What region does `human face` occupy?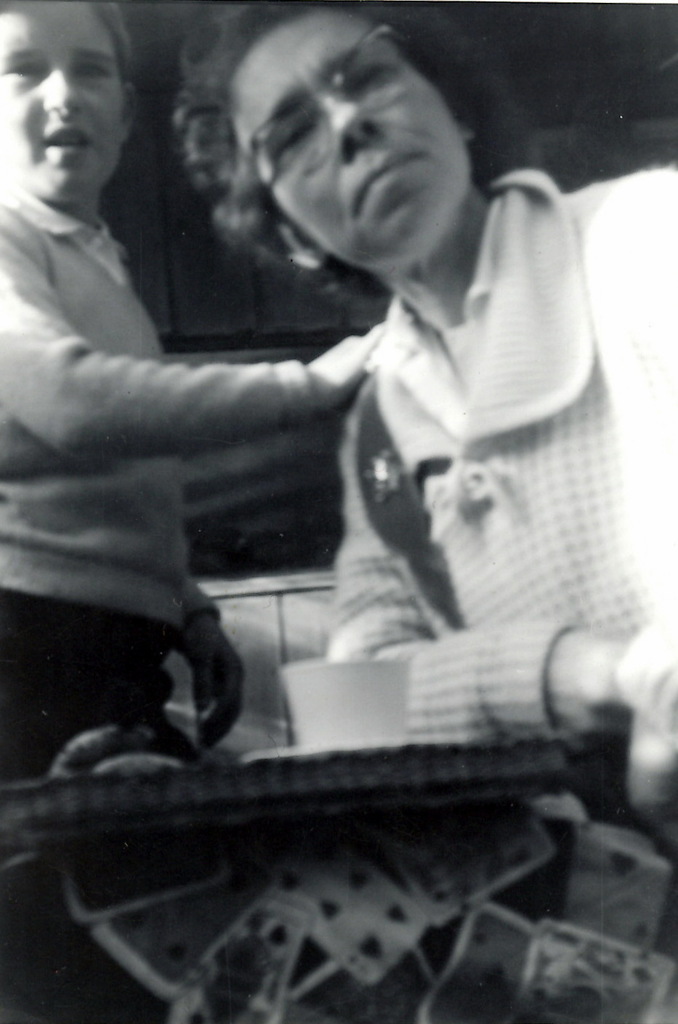
l=215, t=6, r=465, b=267.
